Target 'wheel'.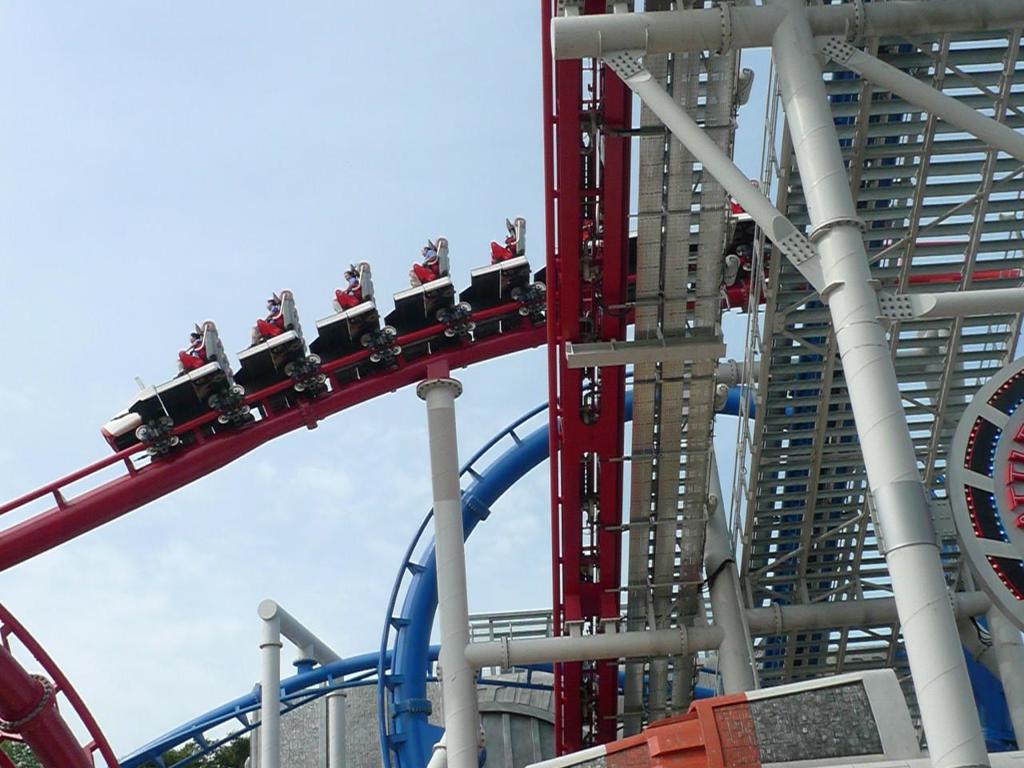
Target region: left=381, top=325, right=397, bottom=338.
